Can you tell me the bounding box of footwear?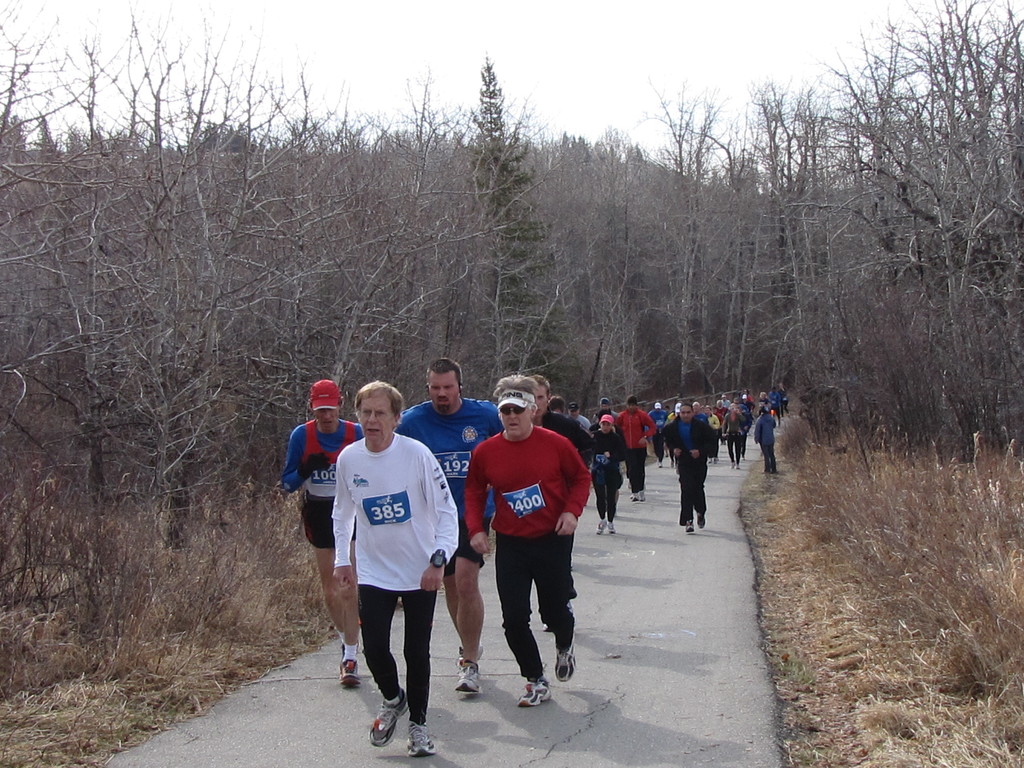
{"left": 365, "top": 689, "right": 408, "bottom": 749}.
